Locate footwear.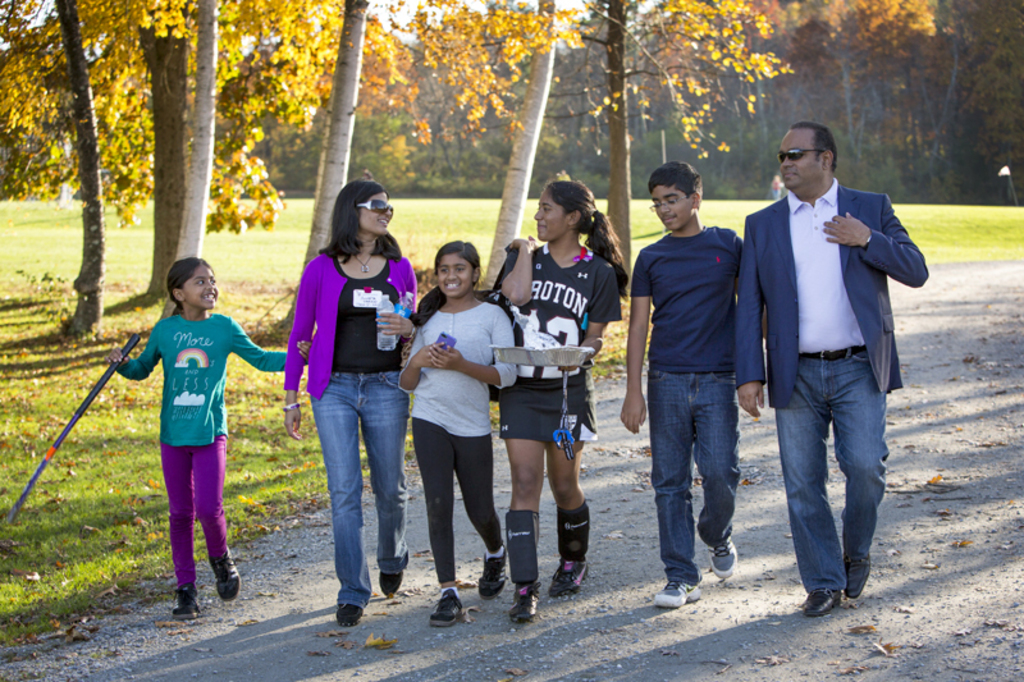
Bounding box: 339, 604, 367, 628.
